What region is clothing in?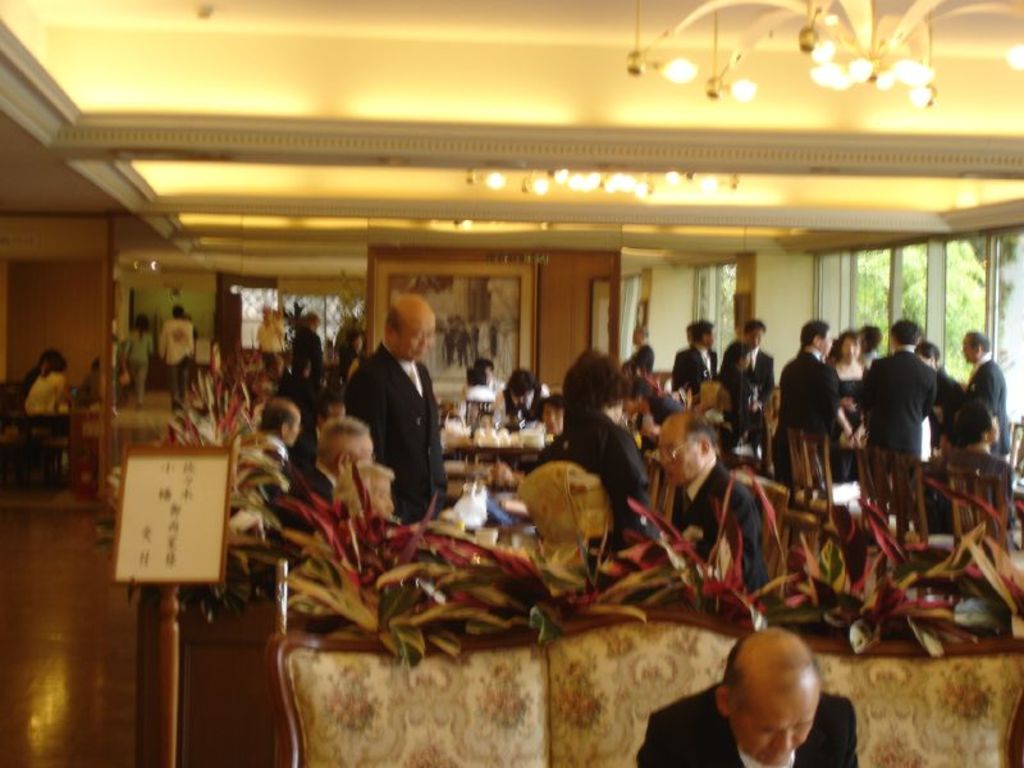
[x1=119, y1=326, x2=155, y2=399].
